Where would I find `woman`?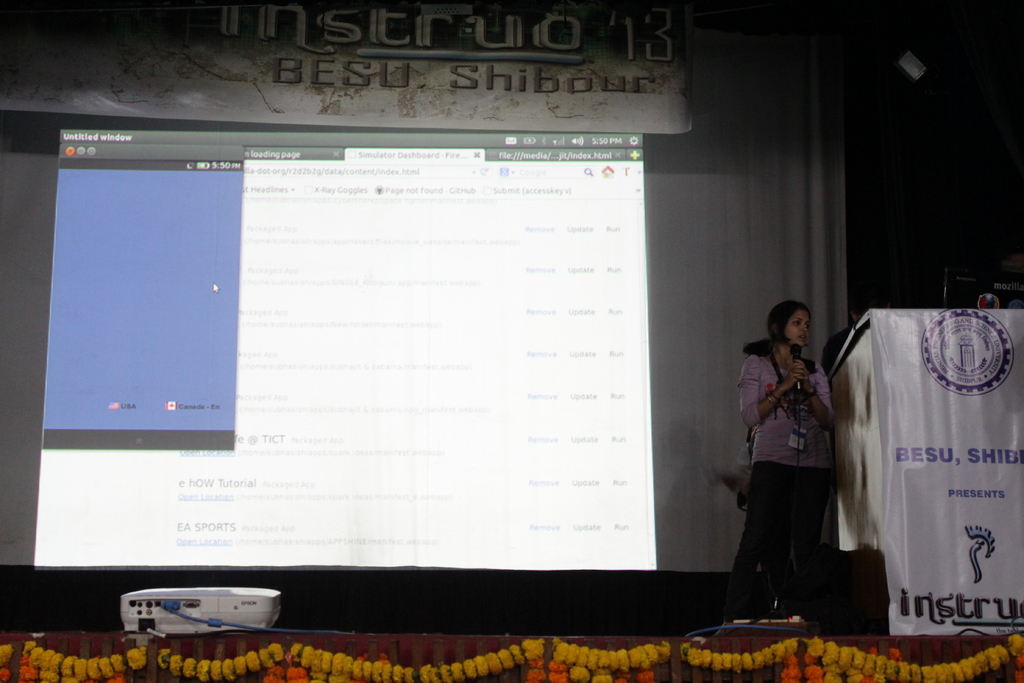
At (x1=742, y1=284, x2=858, y2=632).
